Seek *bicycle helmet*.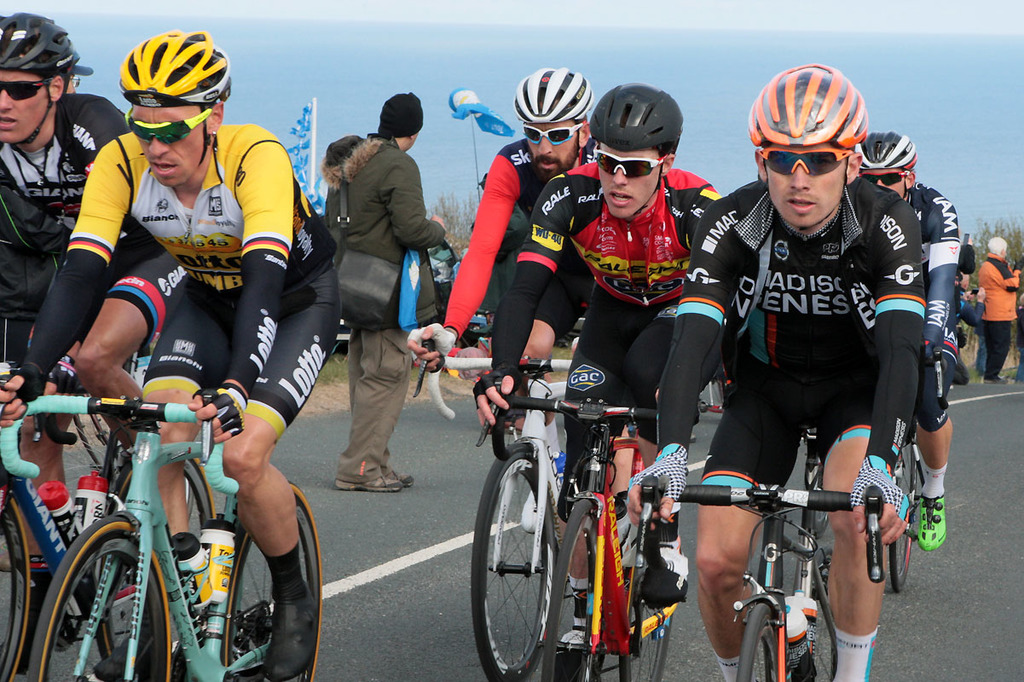
{"x1": 0, "y1": 10, "x2": 78, "y2": 74}.
